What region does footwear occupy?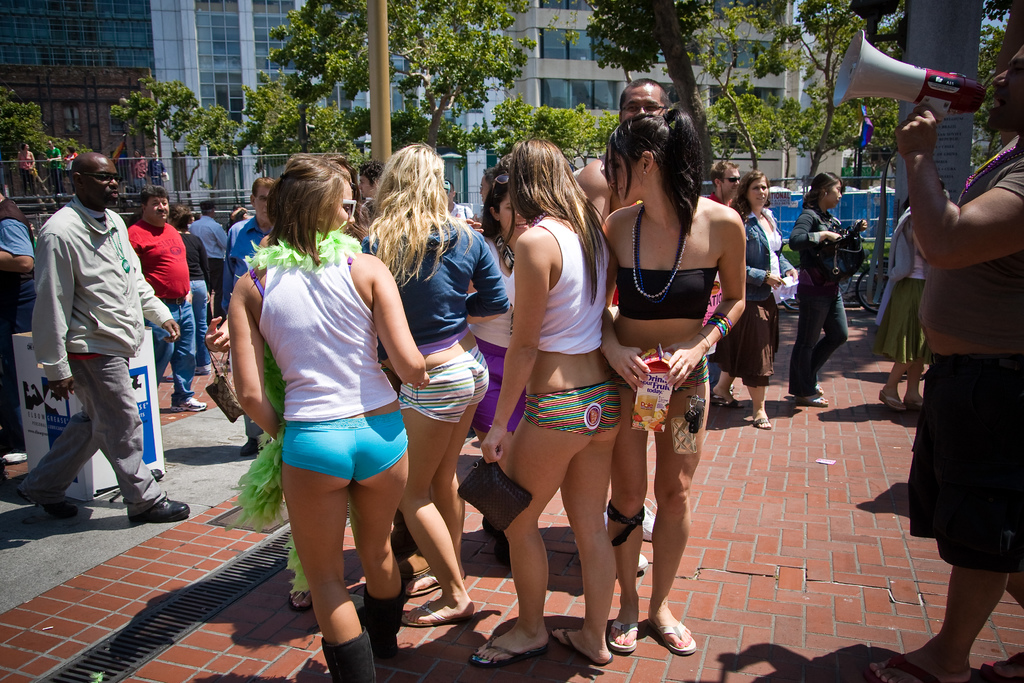
bbox=[907, 398, 925, 411].
